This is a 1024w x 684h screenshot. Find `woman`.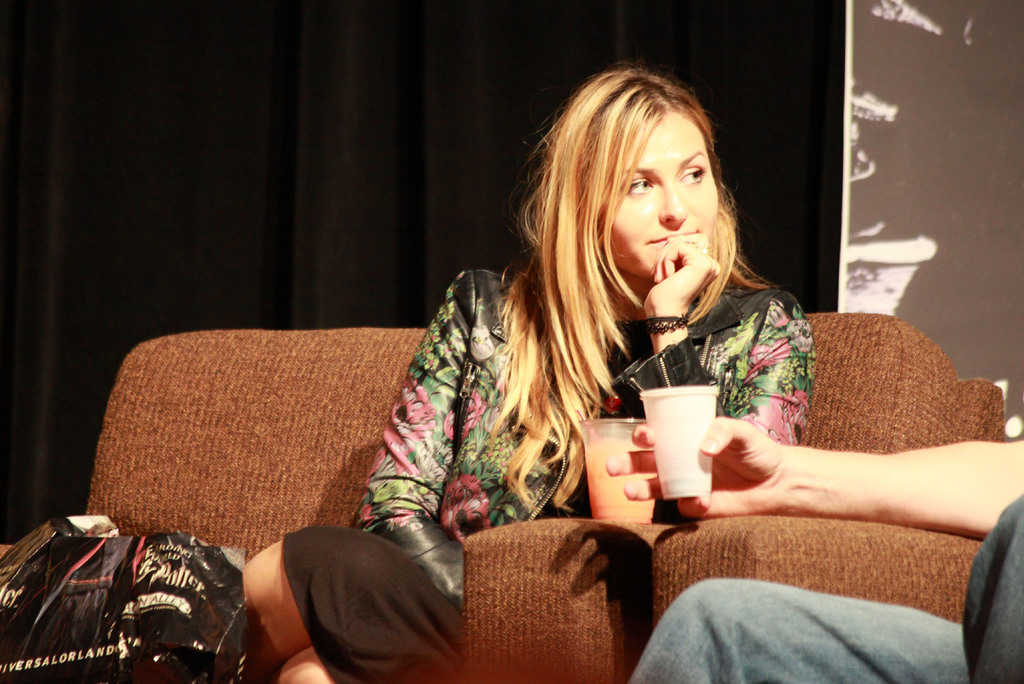
Bounding box: x1=180, y1=69, x2=838, y2=644.
